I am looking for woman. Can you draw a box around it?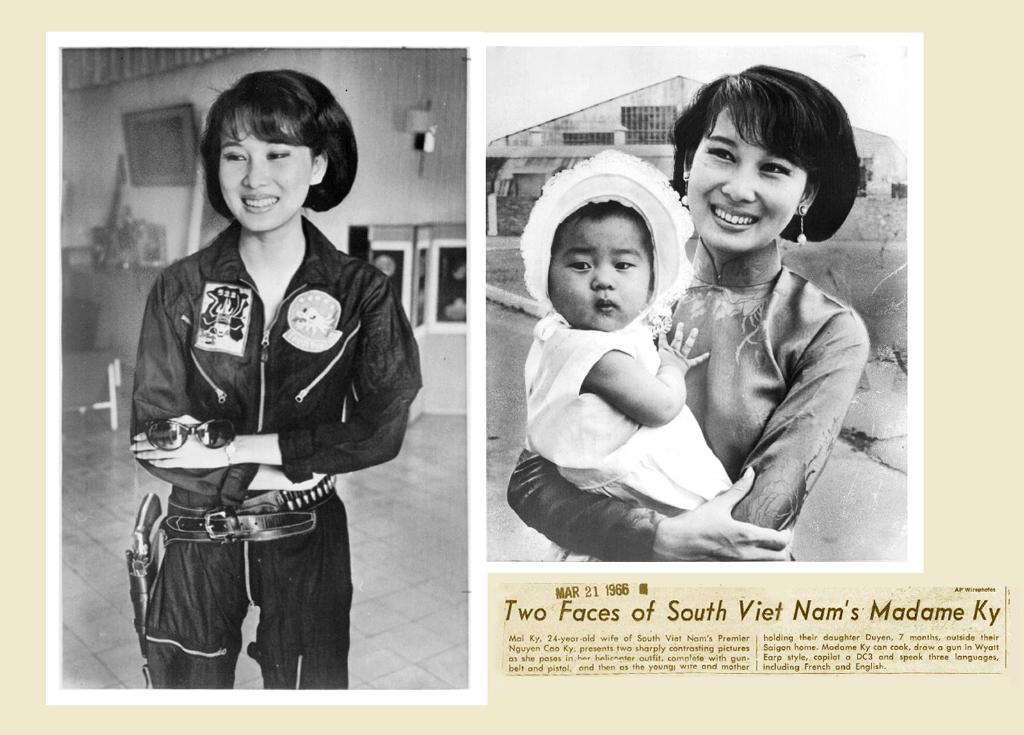
Sure, the bounding box is pyautogui.locateOnScreen(130, 69, 418, 691).
